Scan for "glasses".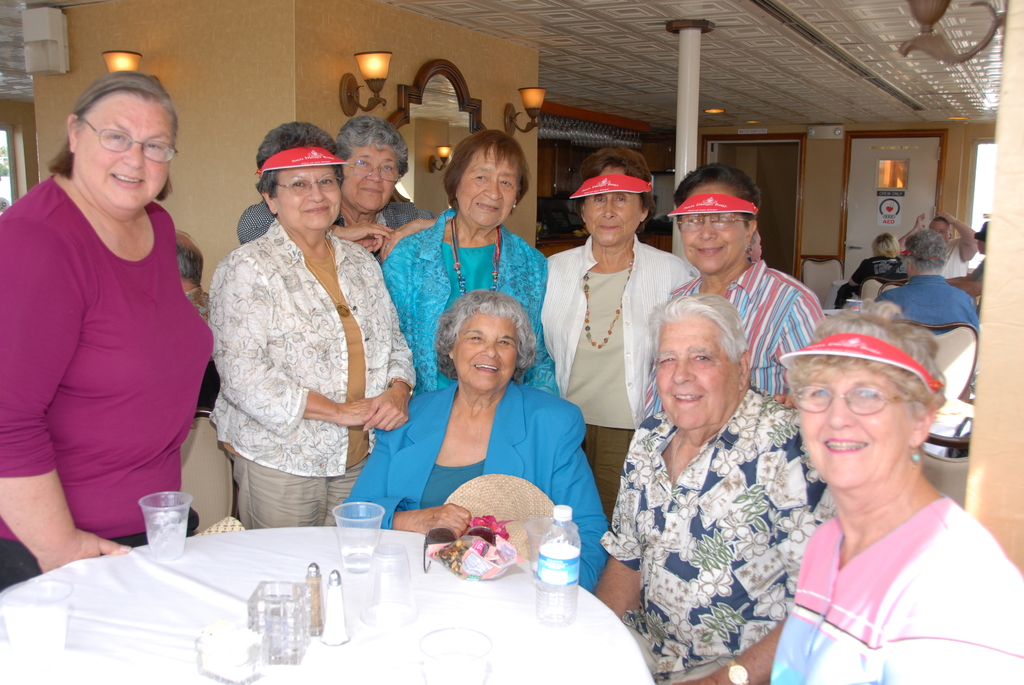
Scan result: rect(792, 383, 912, 412).
